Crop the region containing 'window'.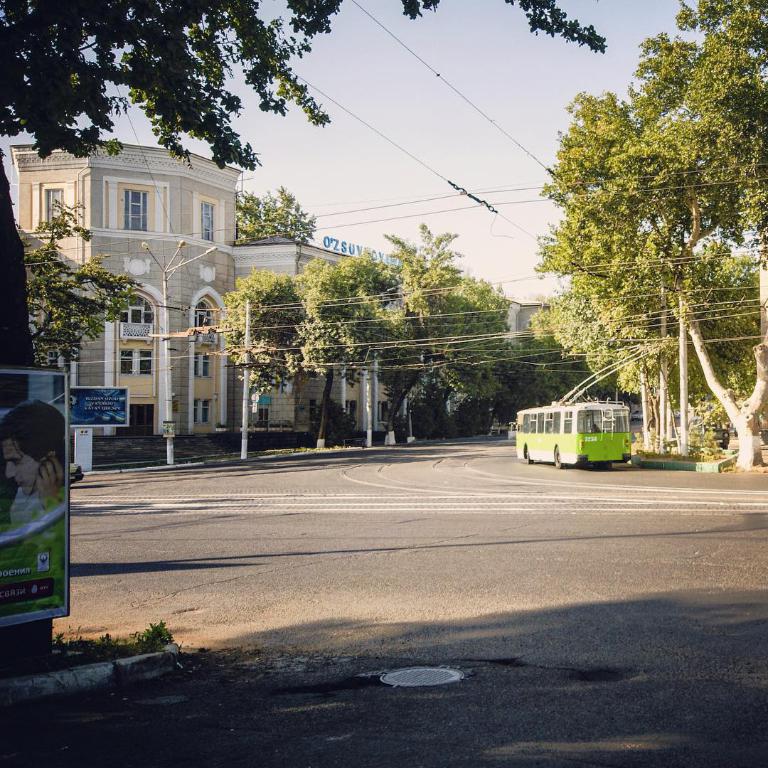
Crop region: 115,294,158,374.
